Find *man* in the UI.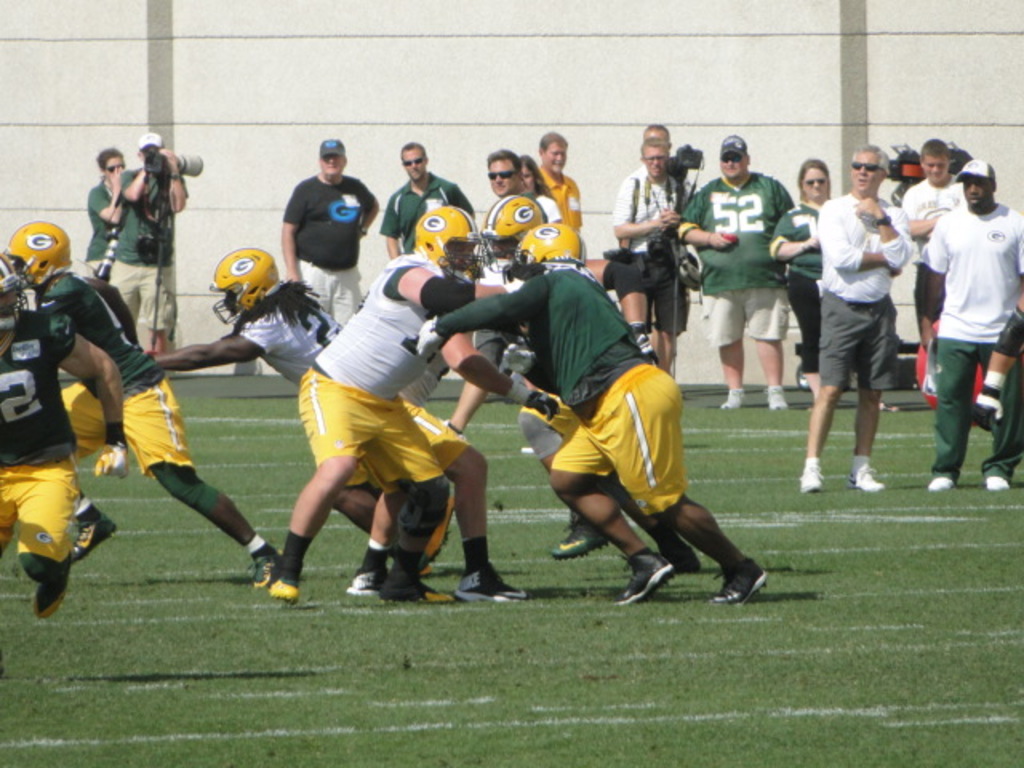
UI element at <region>482, 149, 538, 243</region>.
